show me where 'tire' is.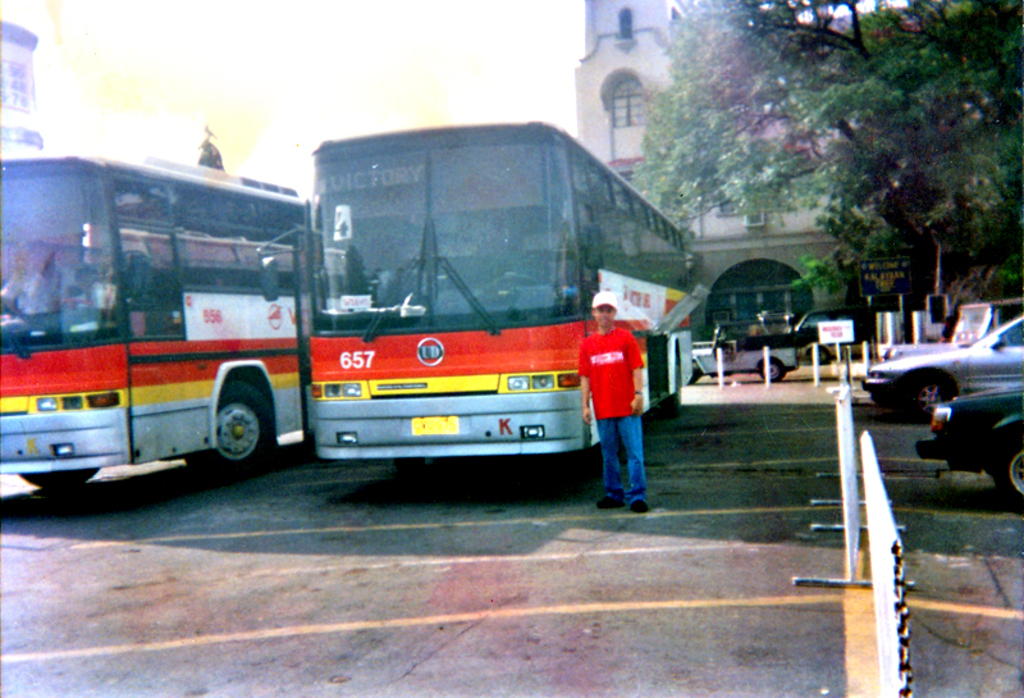
'tire' is at select_region(690, 360, 705, 384).
